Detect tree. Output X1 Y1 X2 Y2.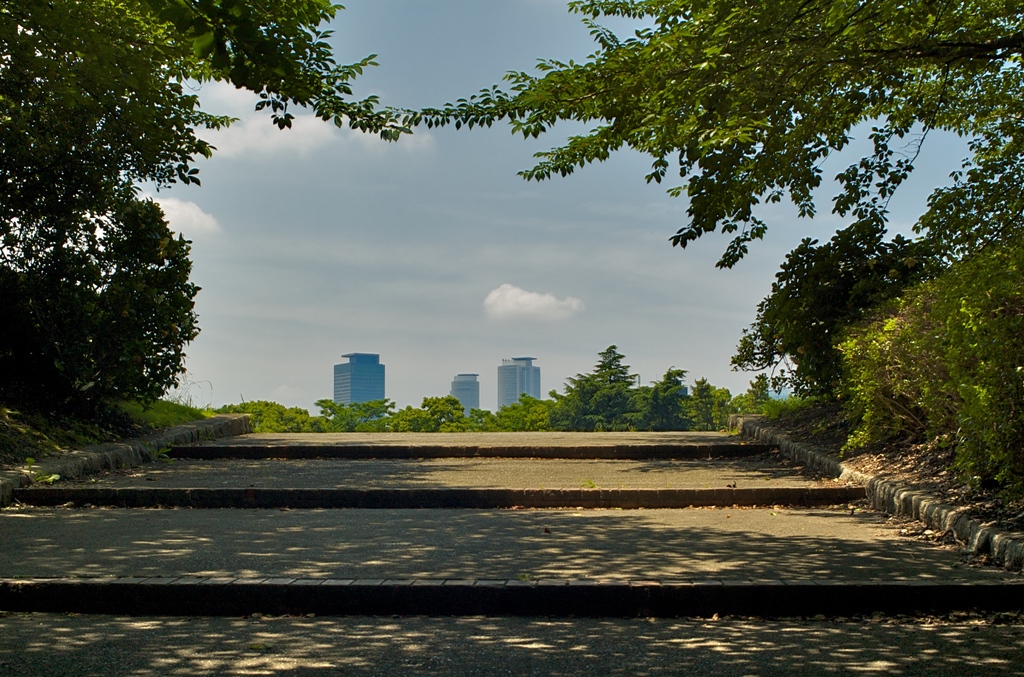
543 339 632 434.
